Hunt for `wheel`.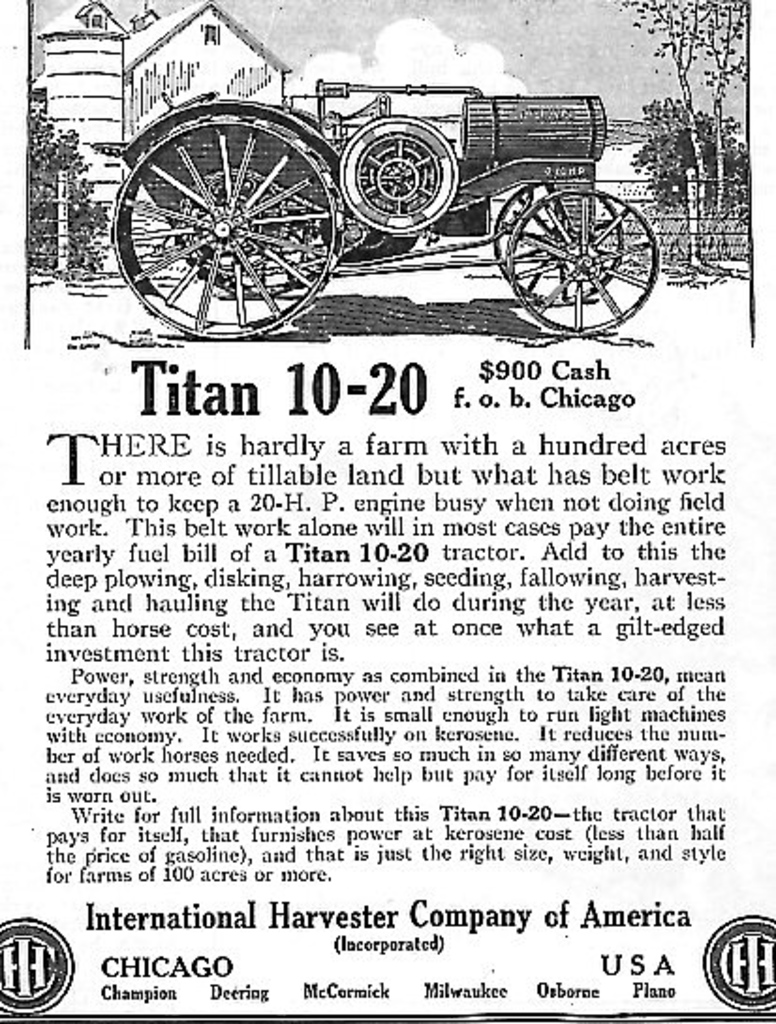
Hunted down at {"left": 115, "top": 120, "right": 344, "bottom": 348}.
